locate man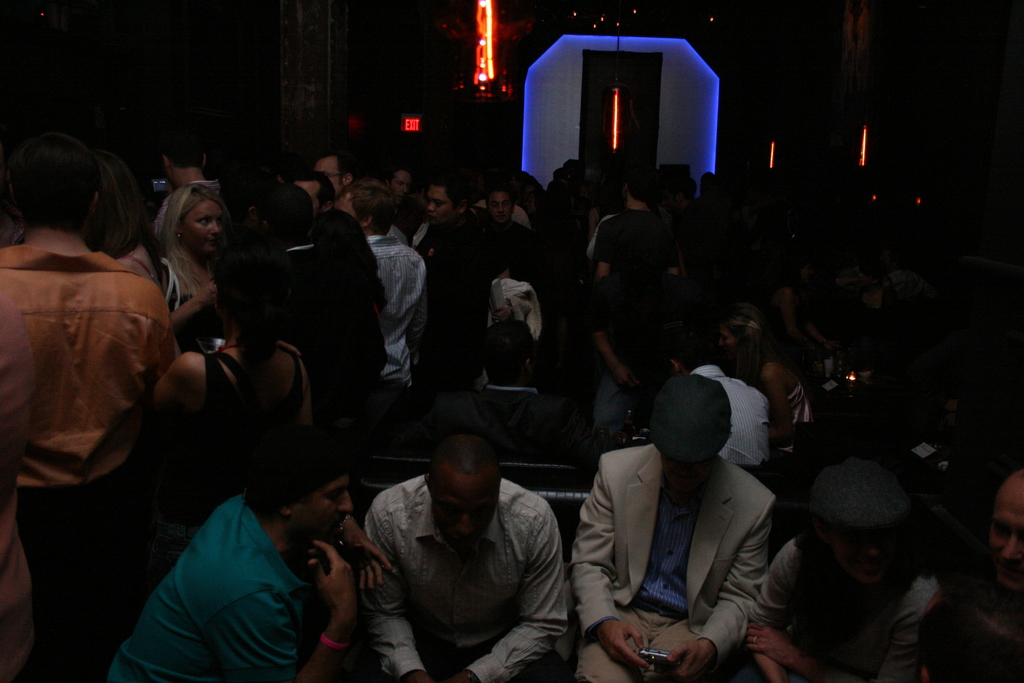
[x1=416, y1=170, x2=492, y2=393]
